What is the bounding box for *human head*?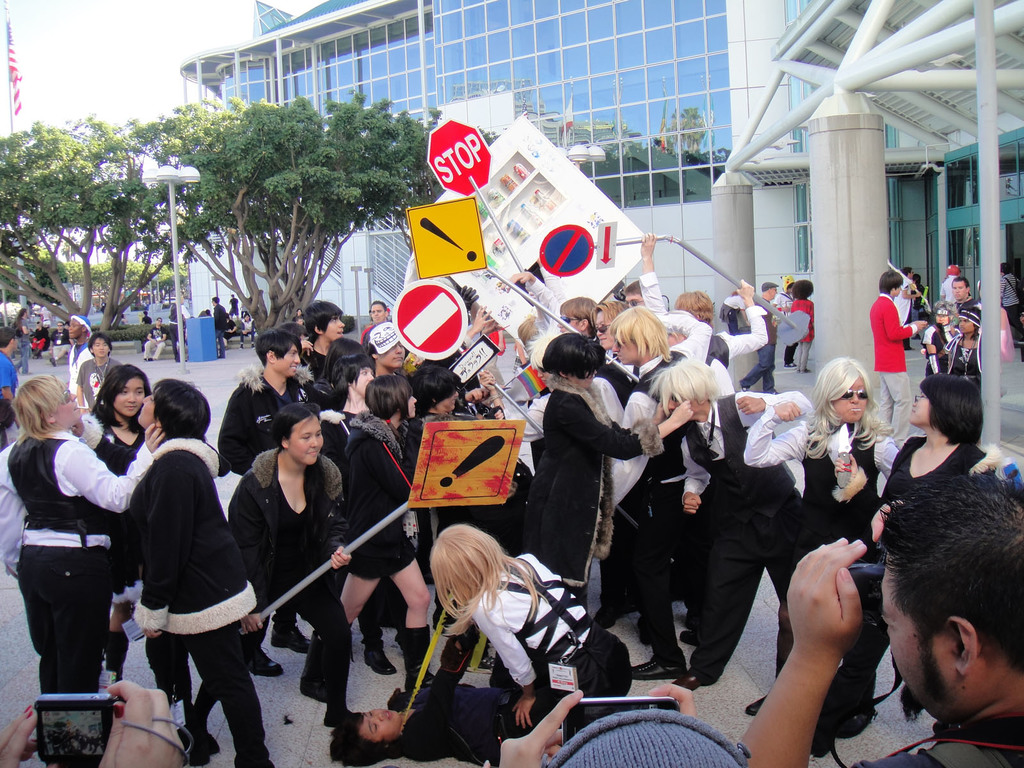
<bbox>654, 357, 715, 419</bbox>.
